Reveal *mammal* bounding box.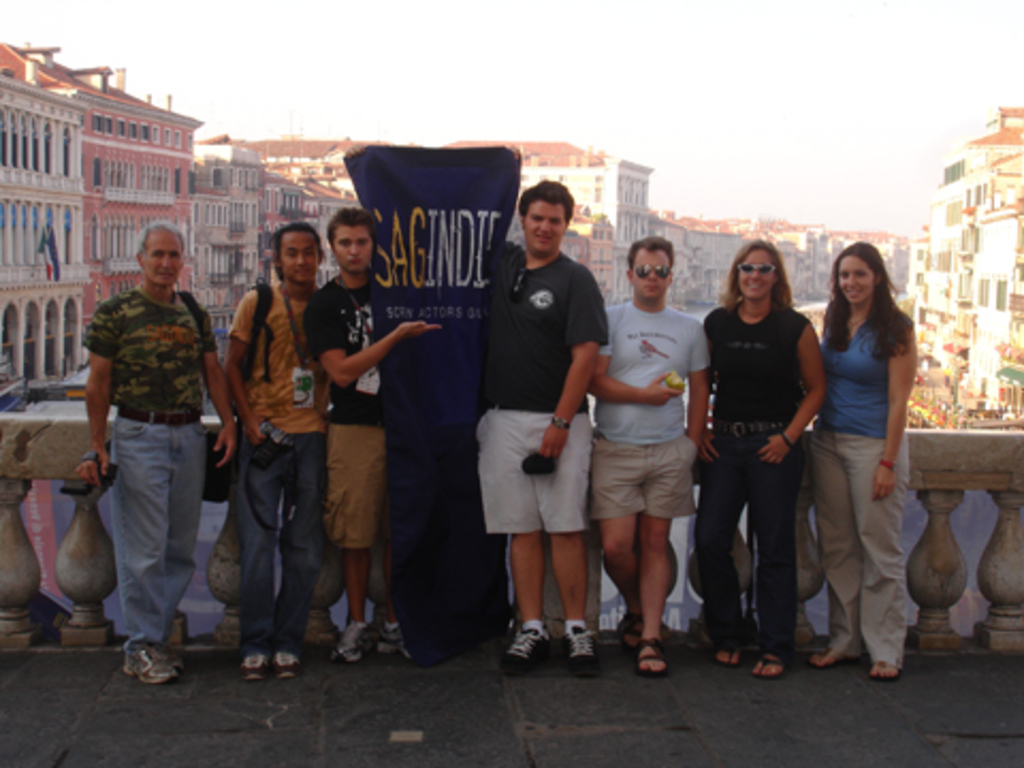
Revealed: locate(75, 209, 220, 661).
